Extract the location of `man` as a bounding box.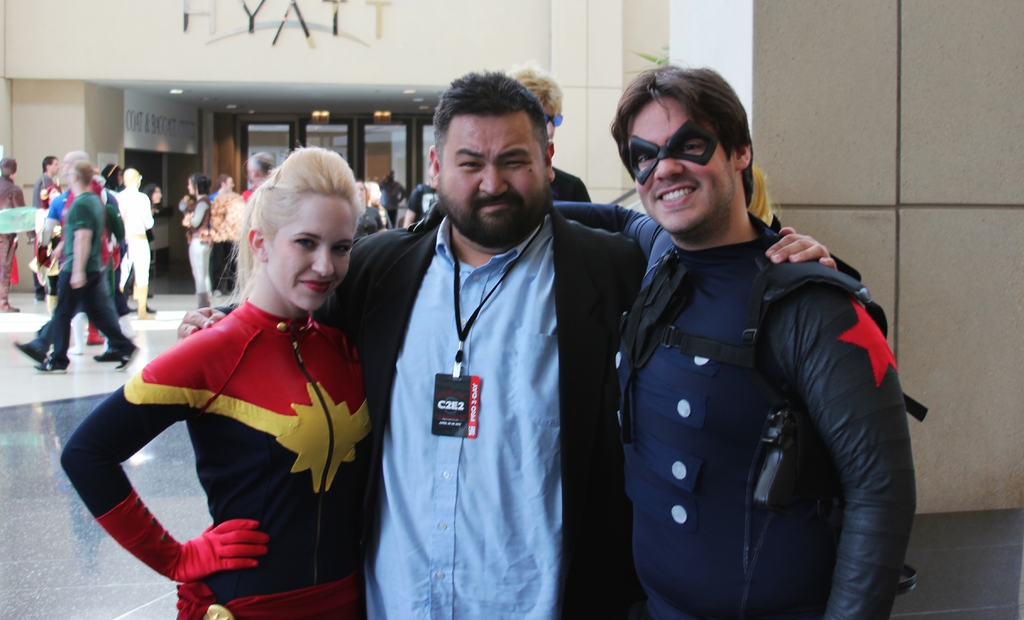
0:157:37:312.
